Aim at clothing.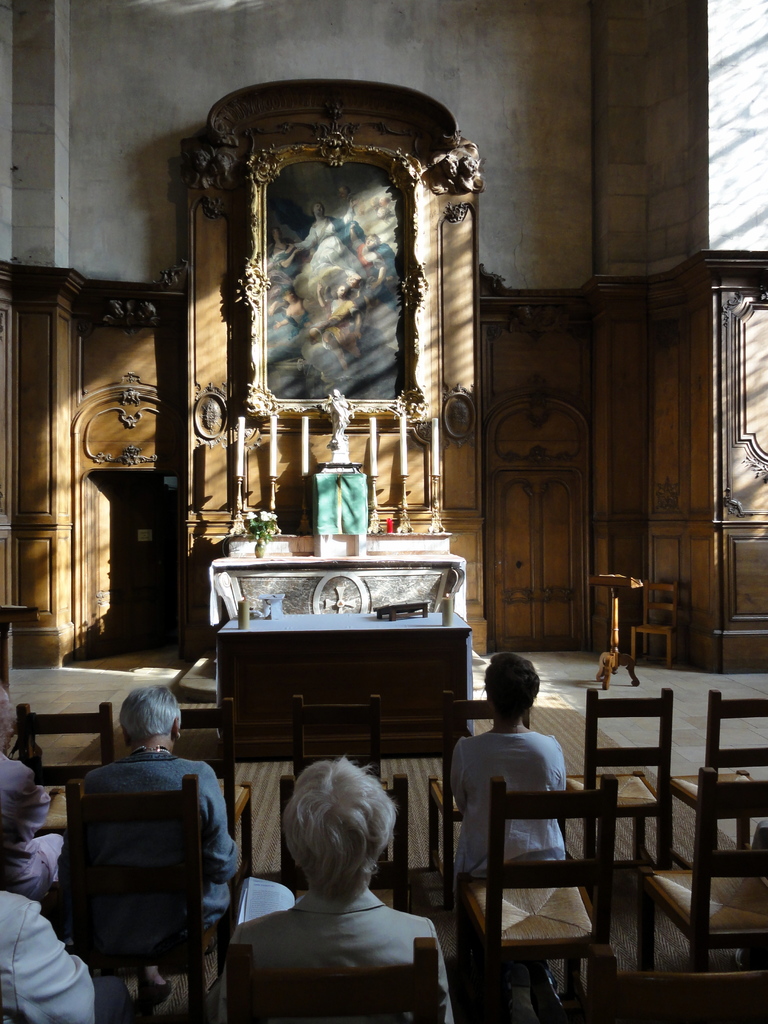
Aimed at region(243, 876, 461, 1023).
